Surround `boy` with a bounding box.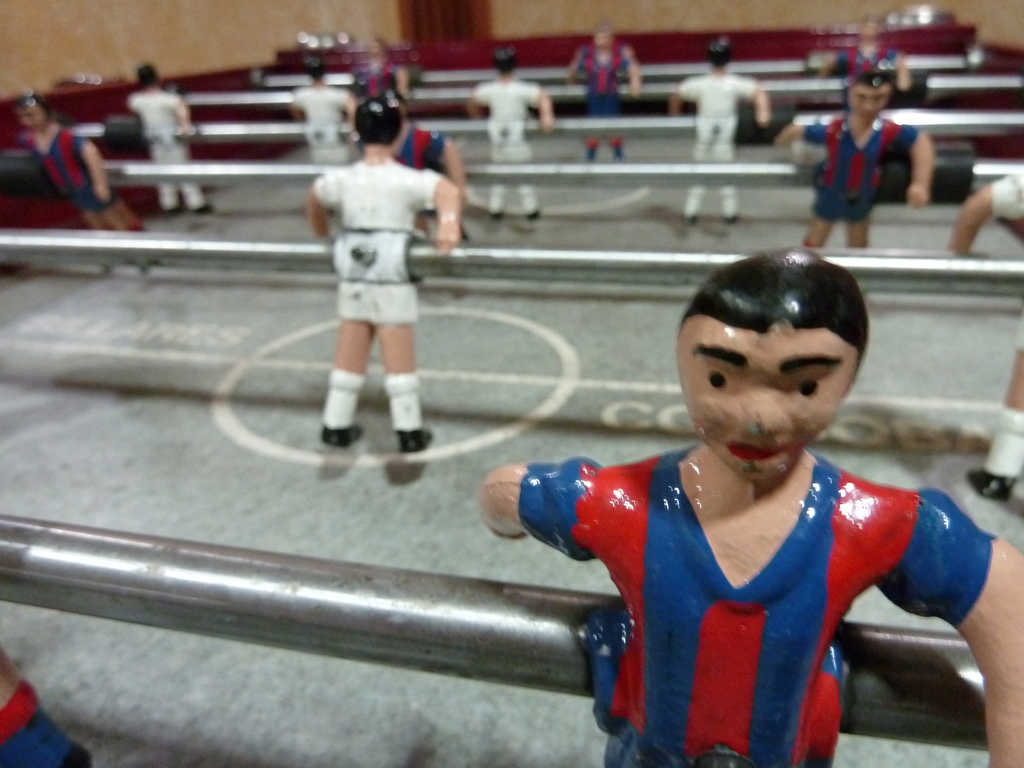
Rect(310, 97, 463, 453).
